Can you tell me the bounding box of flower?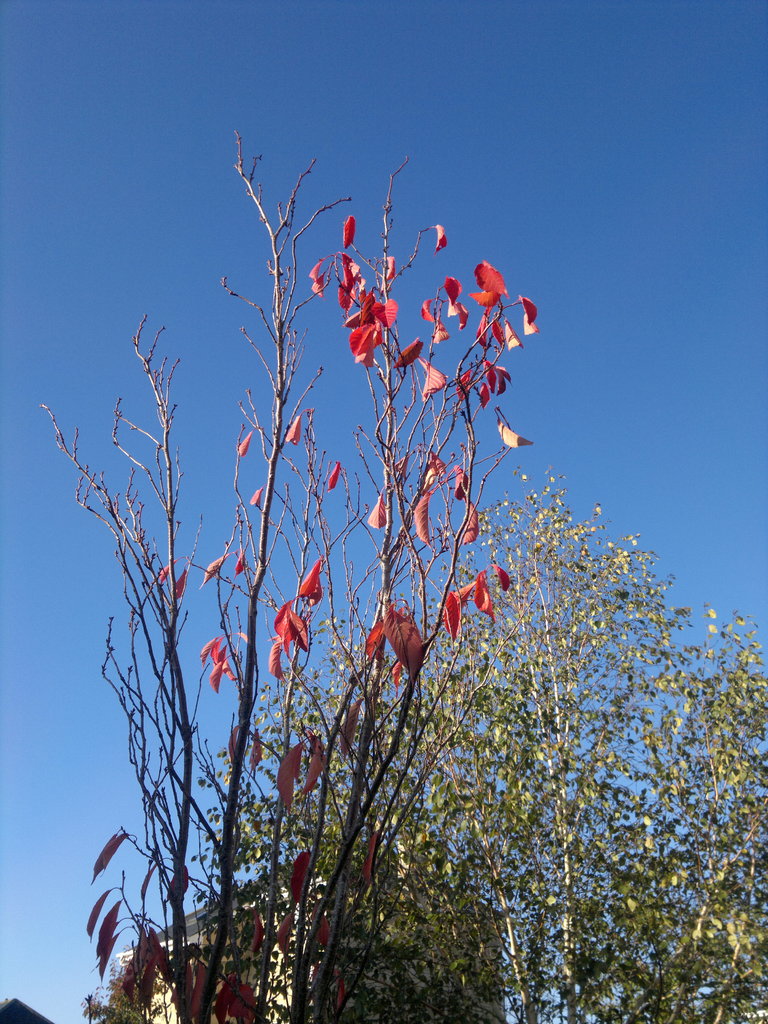
[300,550,324,606].
